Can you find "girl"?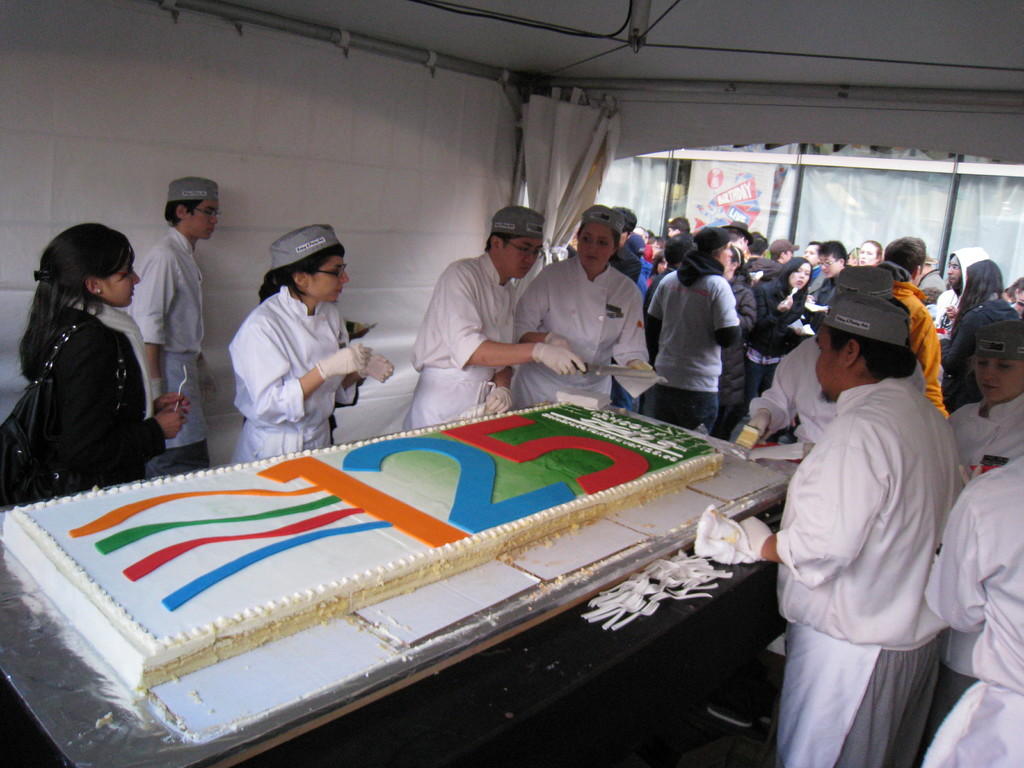
Yes, bounding box: <box>749,253,812,406</box>.
